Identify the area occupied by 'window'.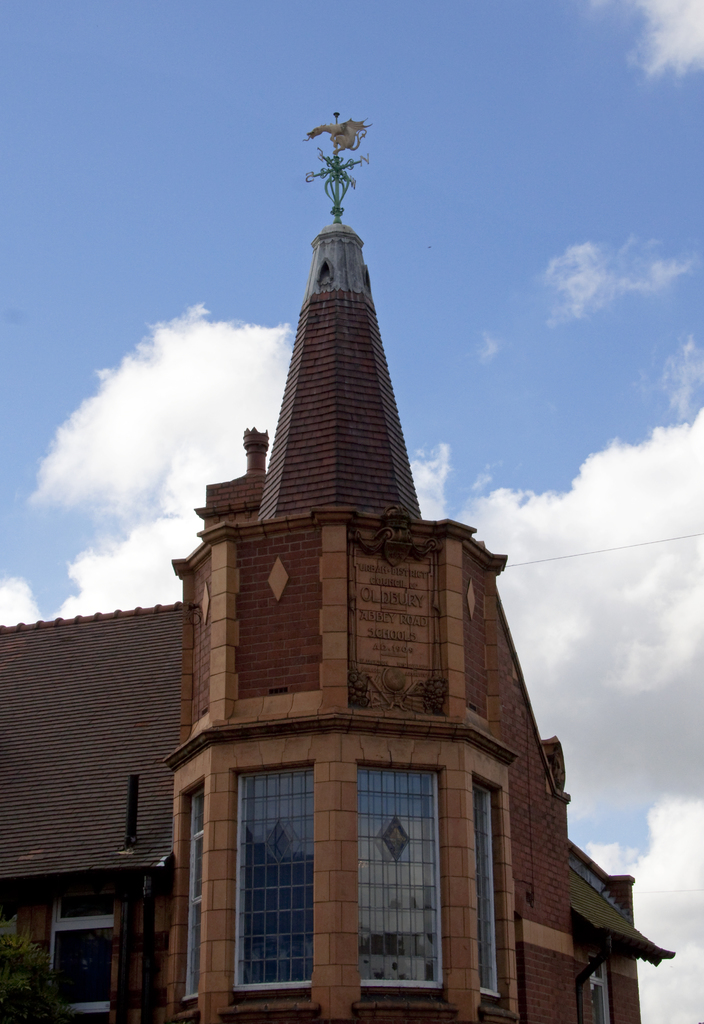
Area: (471, 780, 504, 1002).
